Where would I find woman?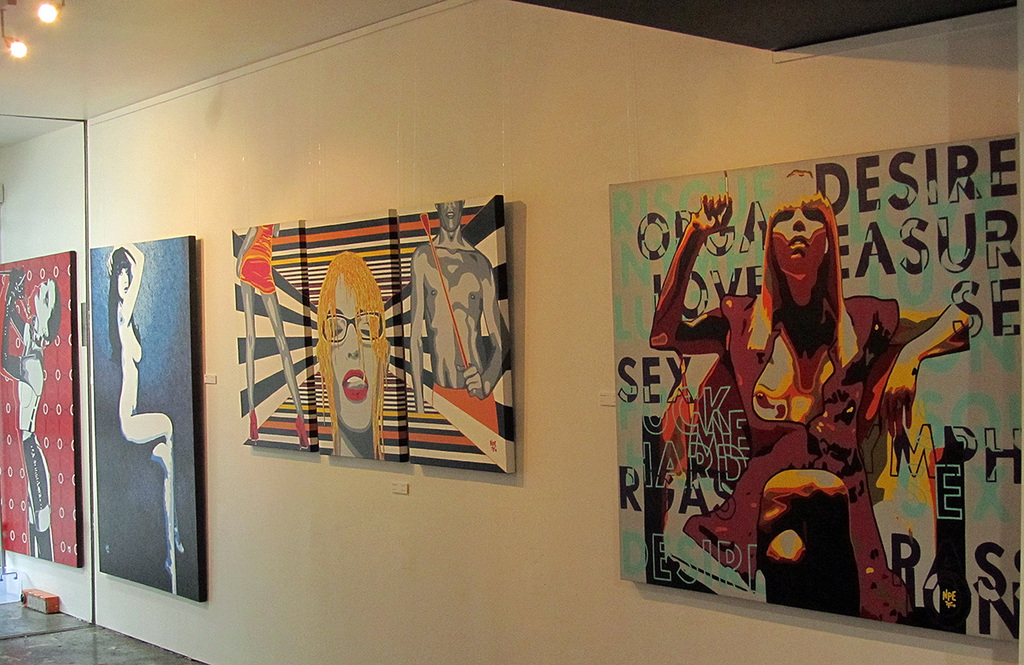
At 691,178,900,585.
